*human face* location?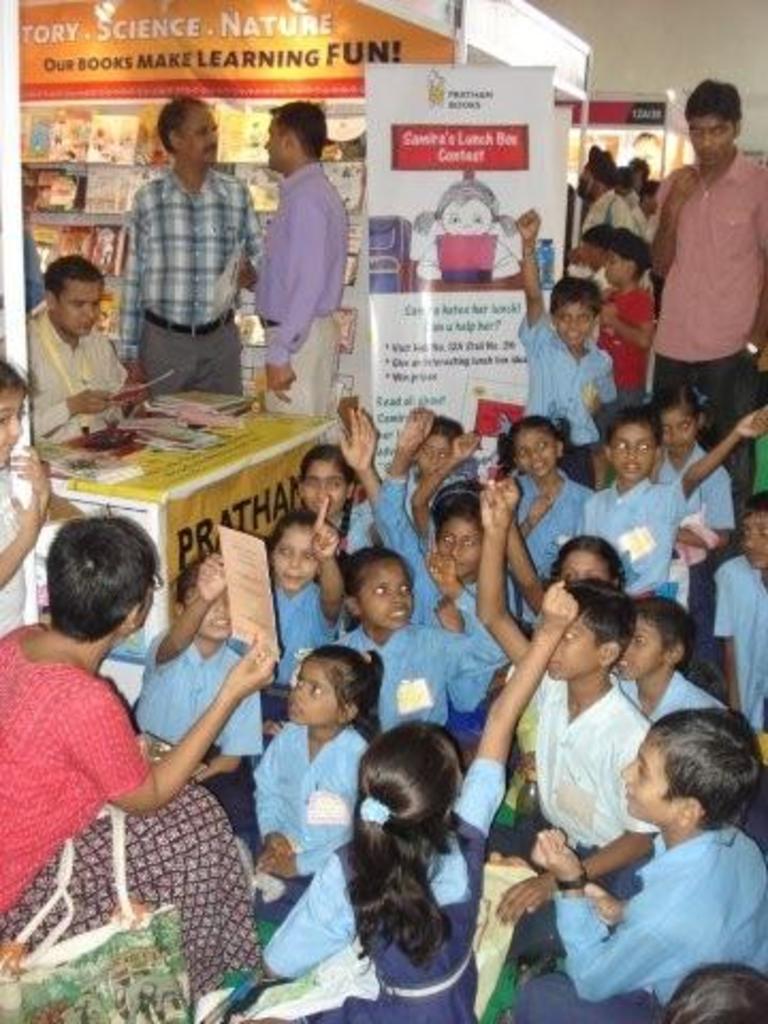
select_region(693, 117, 734, 171)
